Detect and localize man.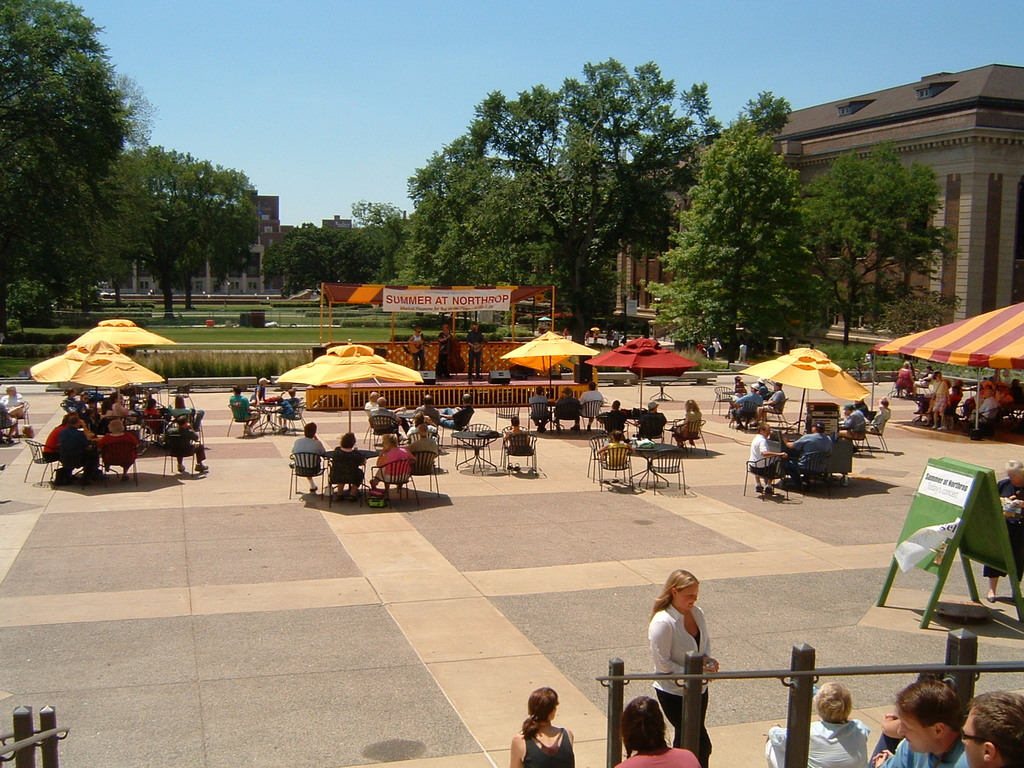
Localized at region(959, 691, 1023, 767).
